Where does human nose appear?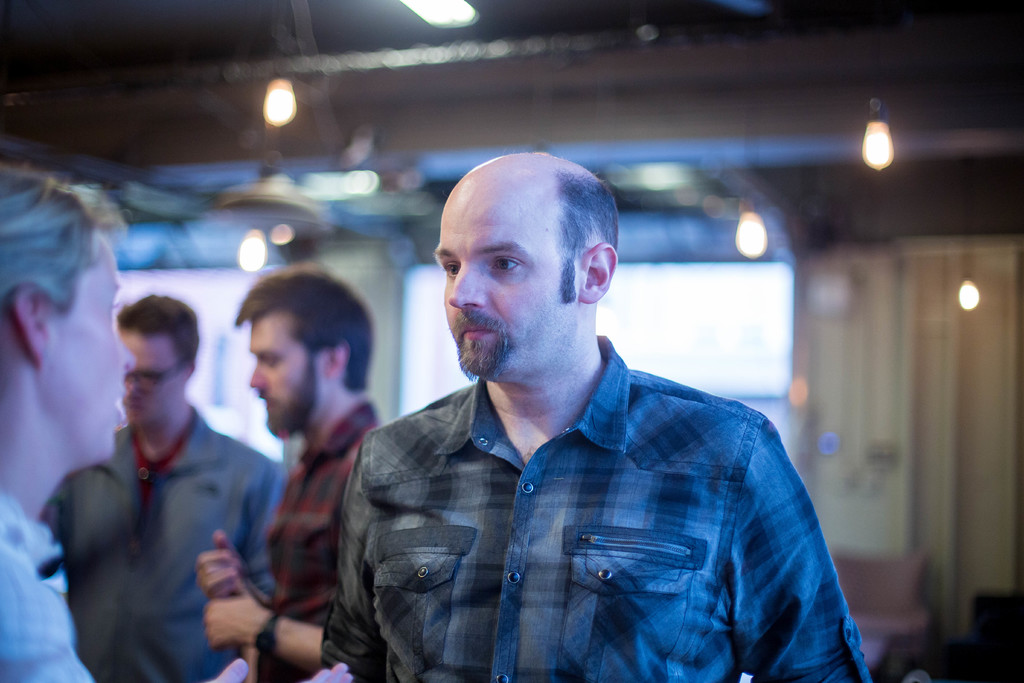
Appears at Rect(122, 346, 136, 370).
